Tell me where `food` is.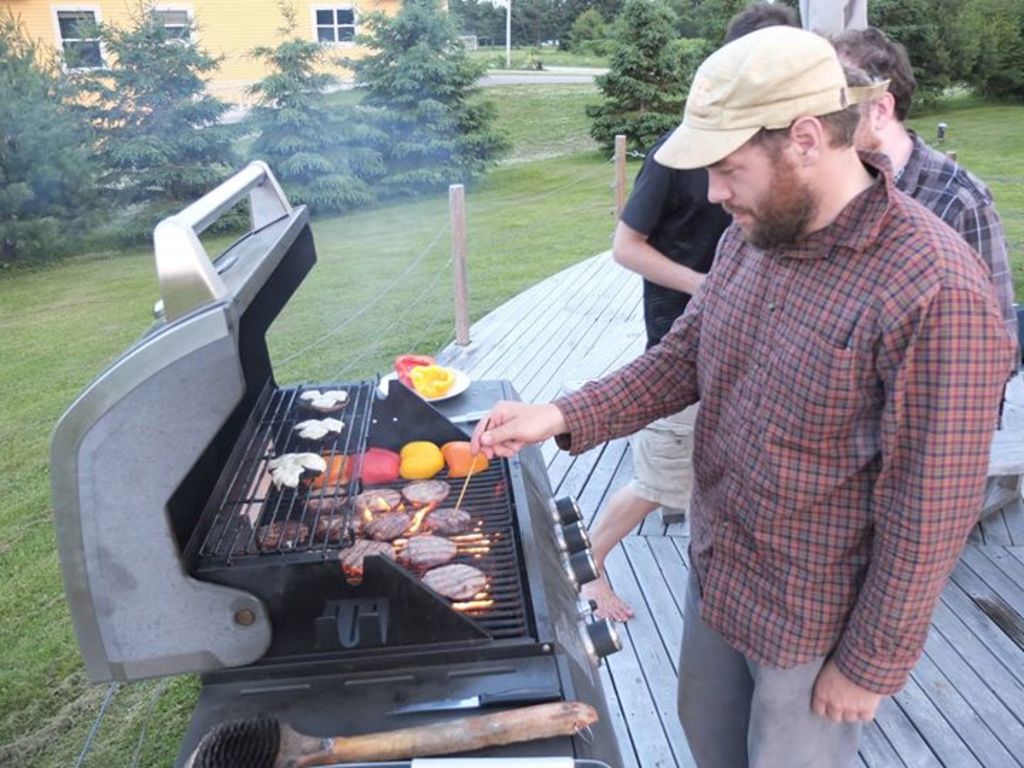
`food` is at 296 388 350 411.
